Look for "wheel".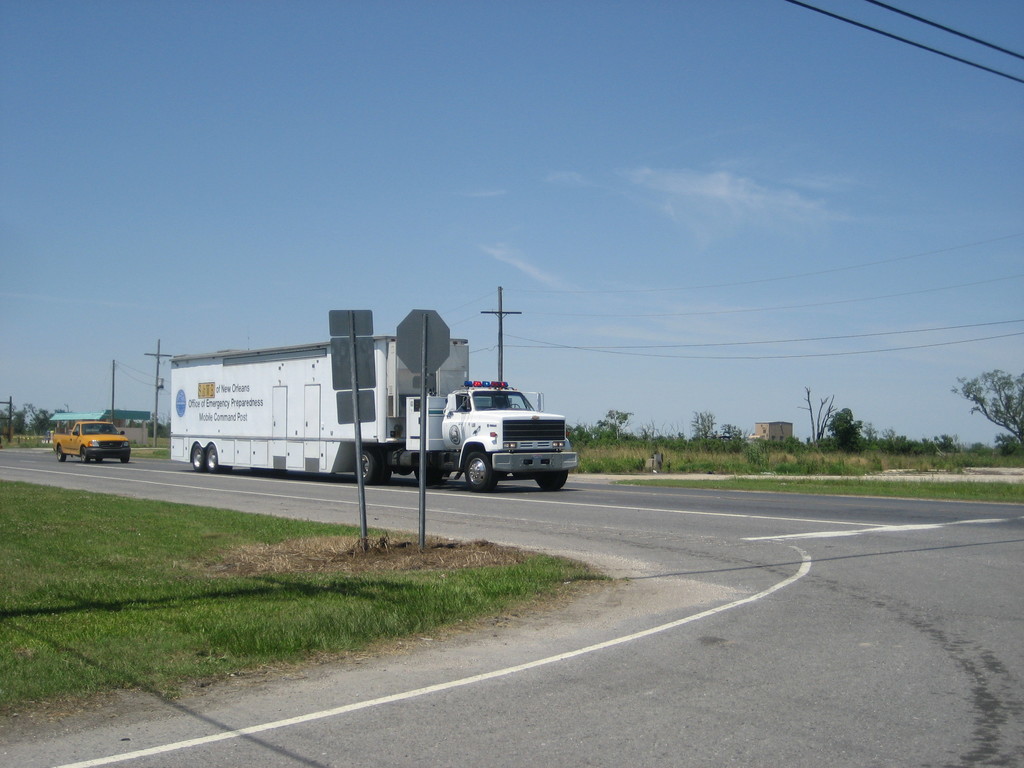
Found: 202:444:218:471.
